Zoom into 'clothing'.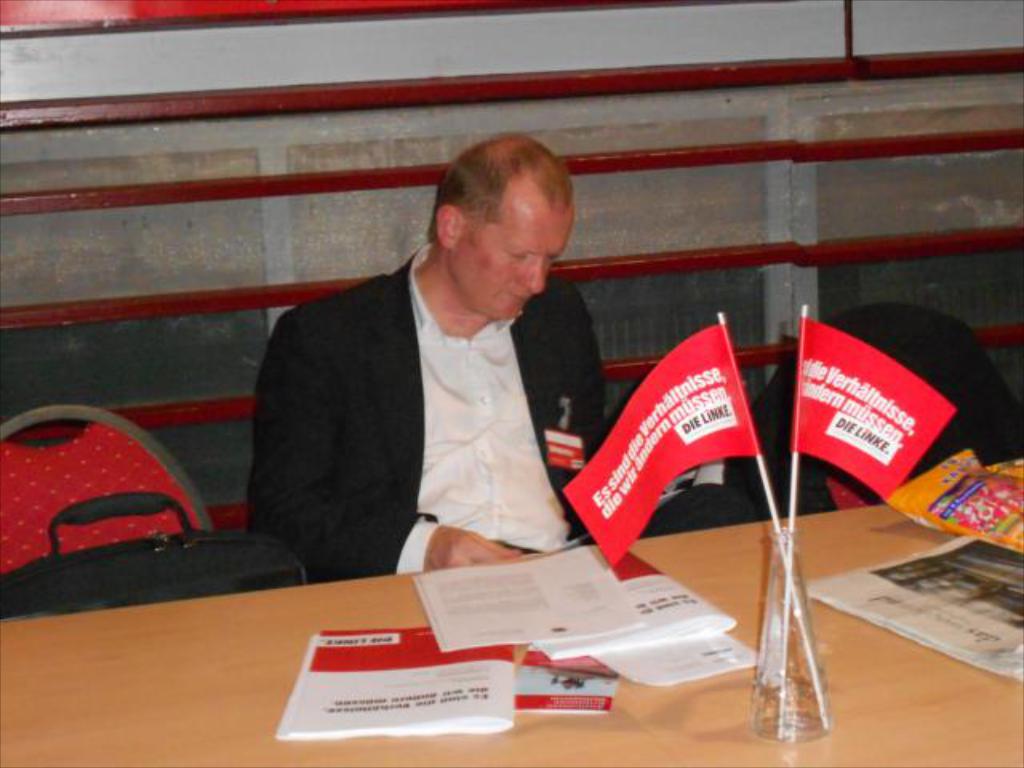
Zoom target: BBox(235, 222, 619, 600).
